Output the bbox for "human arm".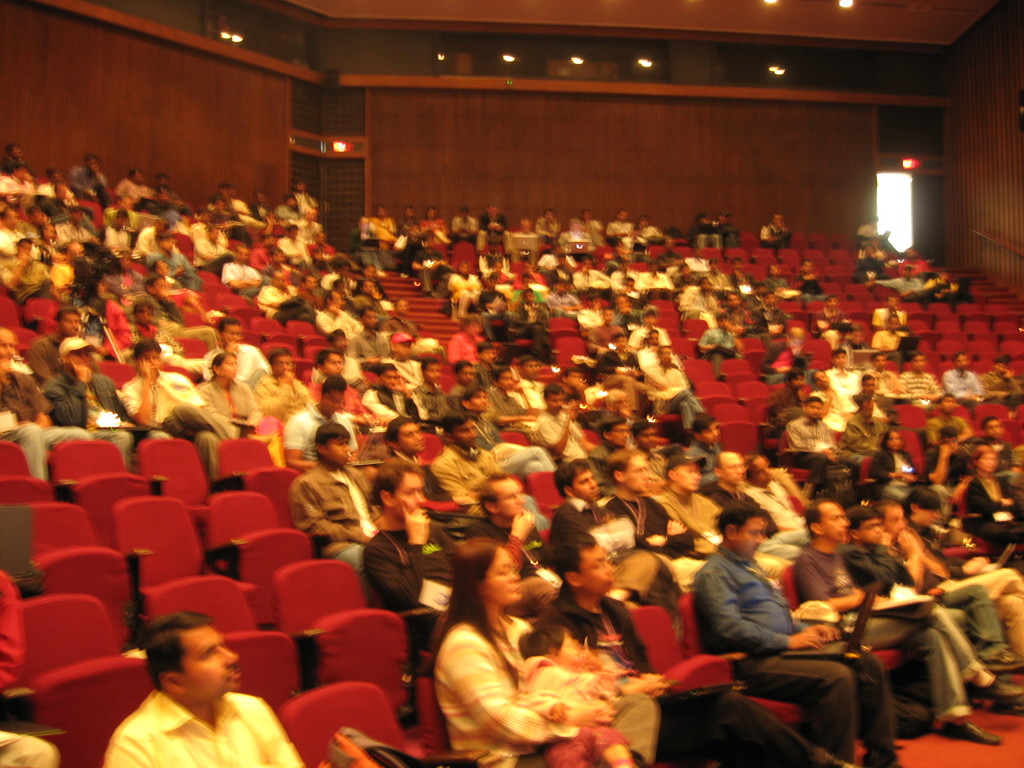
locate(802, 616, 843, 650).
